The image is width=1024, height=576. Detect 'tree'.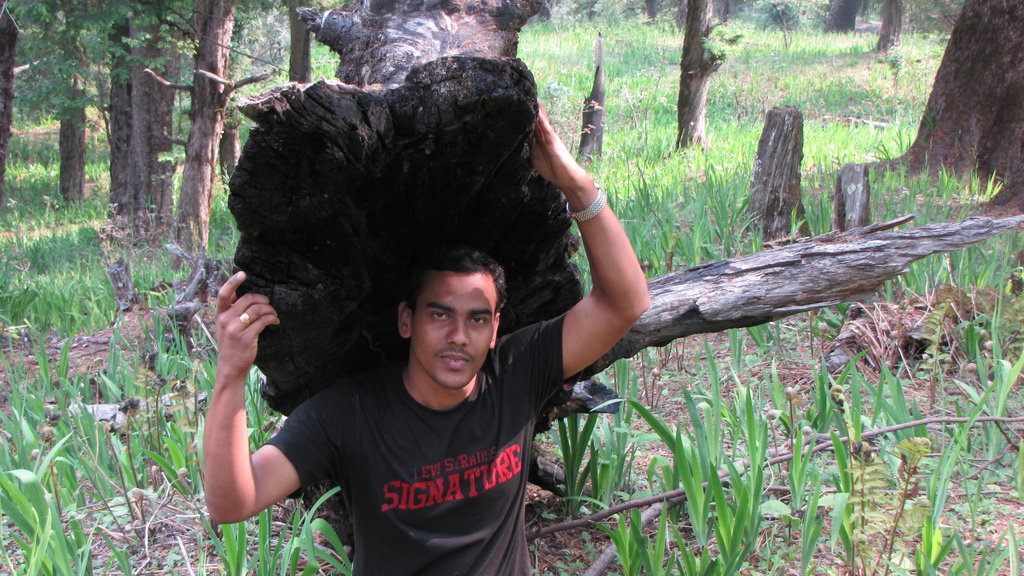
Detection: [x1=824, y1=0, x2=859, y2=42].
